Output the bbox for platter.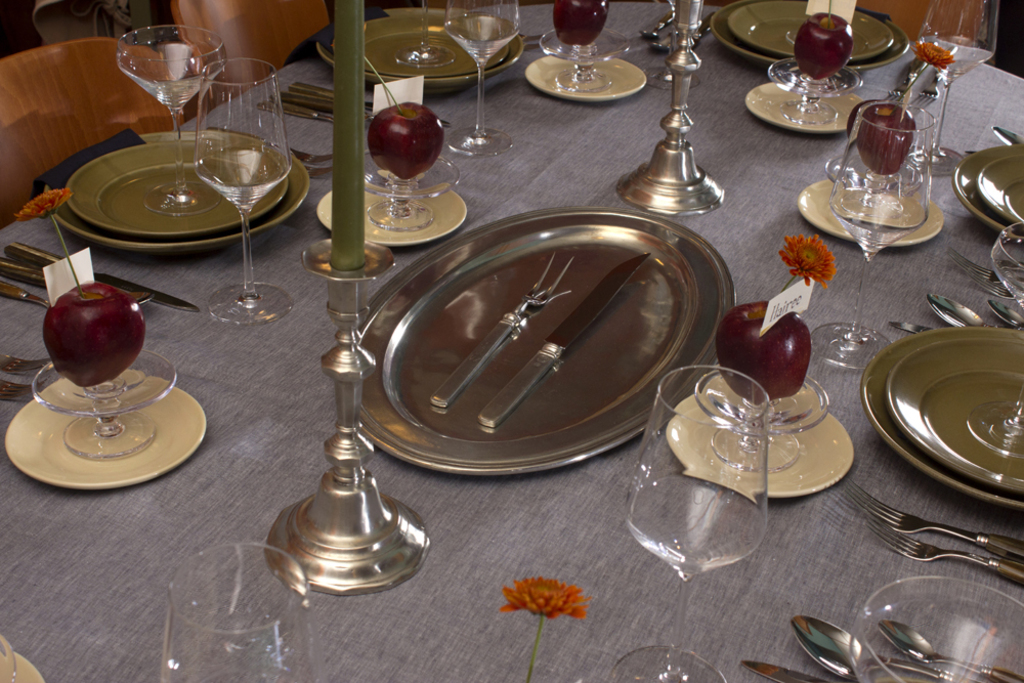
354, 208, 737, 480.
